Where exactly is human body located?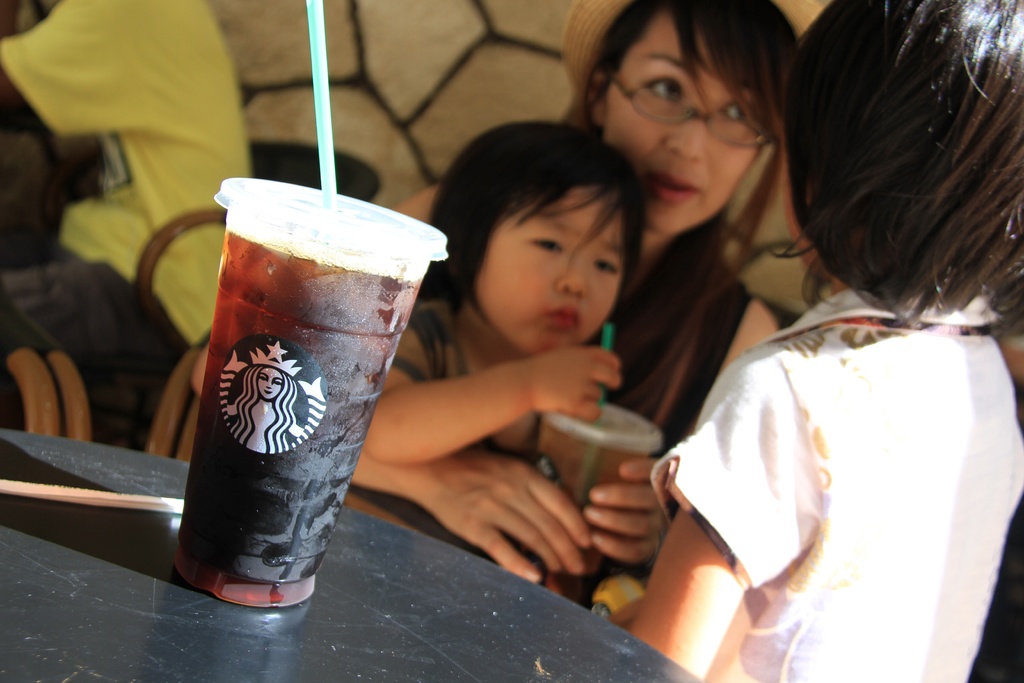
Its bounding box is 0, 0, 259, 450.
